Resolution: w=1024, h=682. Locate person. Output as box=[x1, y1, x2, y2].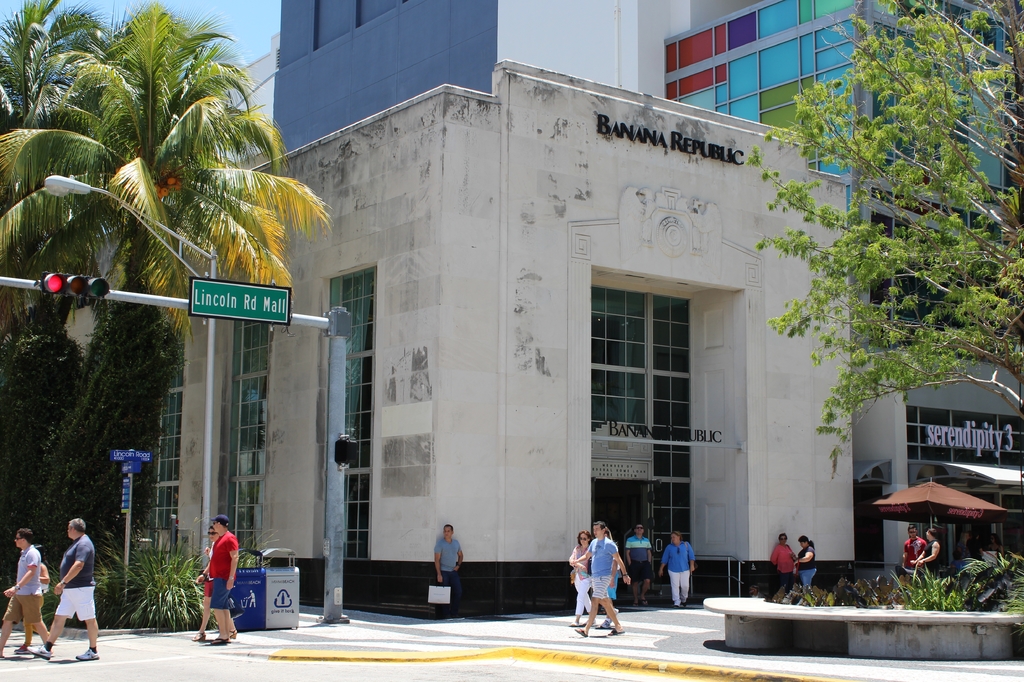
box=[959, 530, 967, 568].
